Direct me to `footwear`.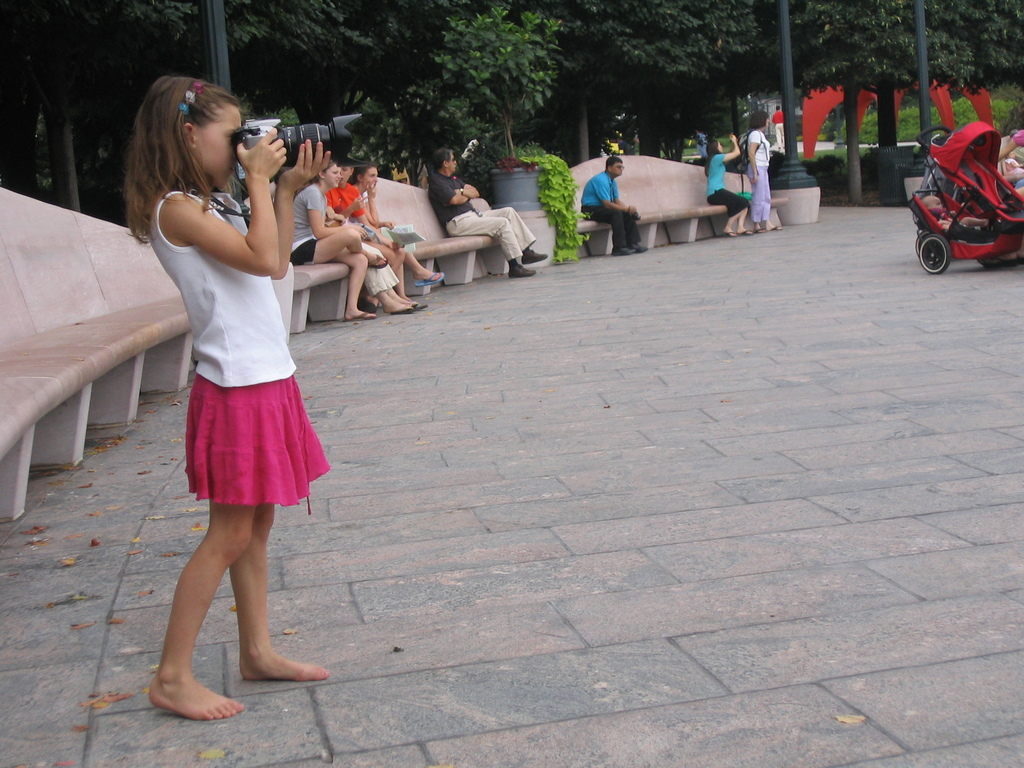
Direction: l=508, t=262, r=534, b=280.
